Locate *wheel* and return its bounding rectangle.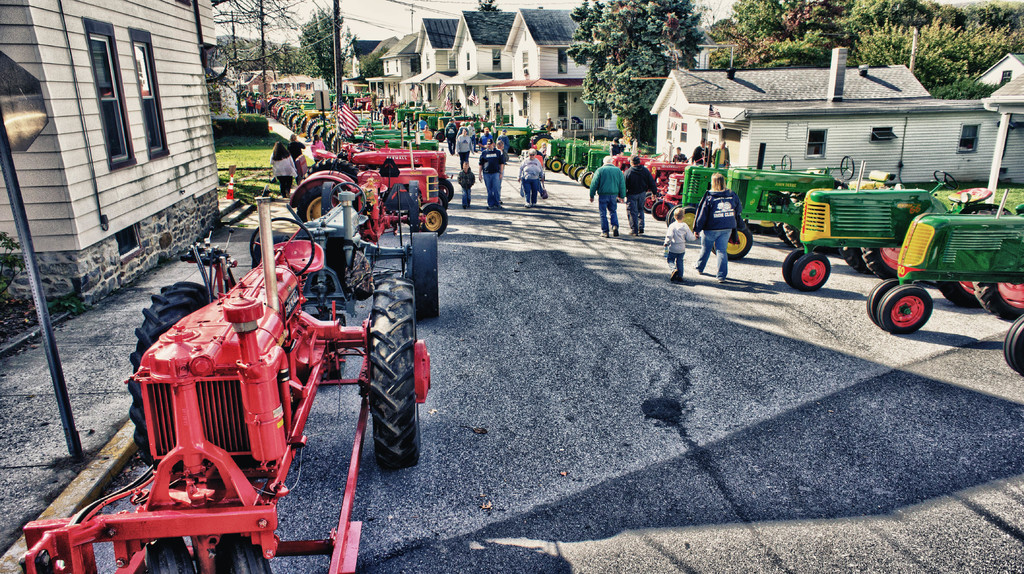
select_region(864, 280, 899, 321).
